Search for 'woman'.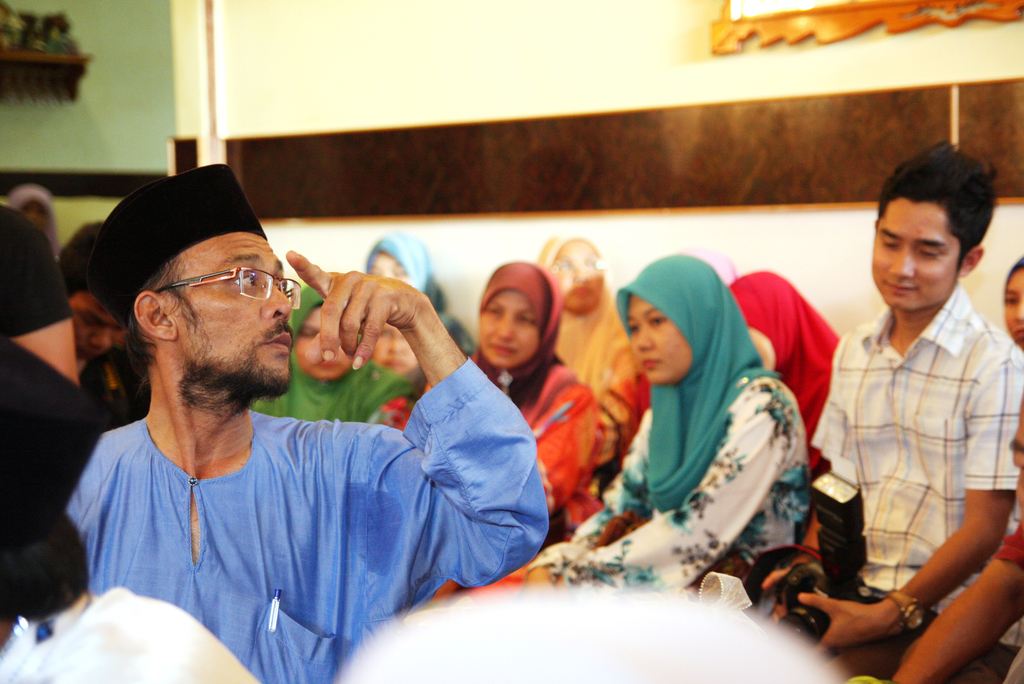
Found at bbox=(591, 247, 810, 606).
